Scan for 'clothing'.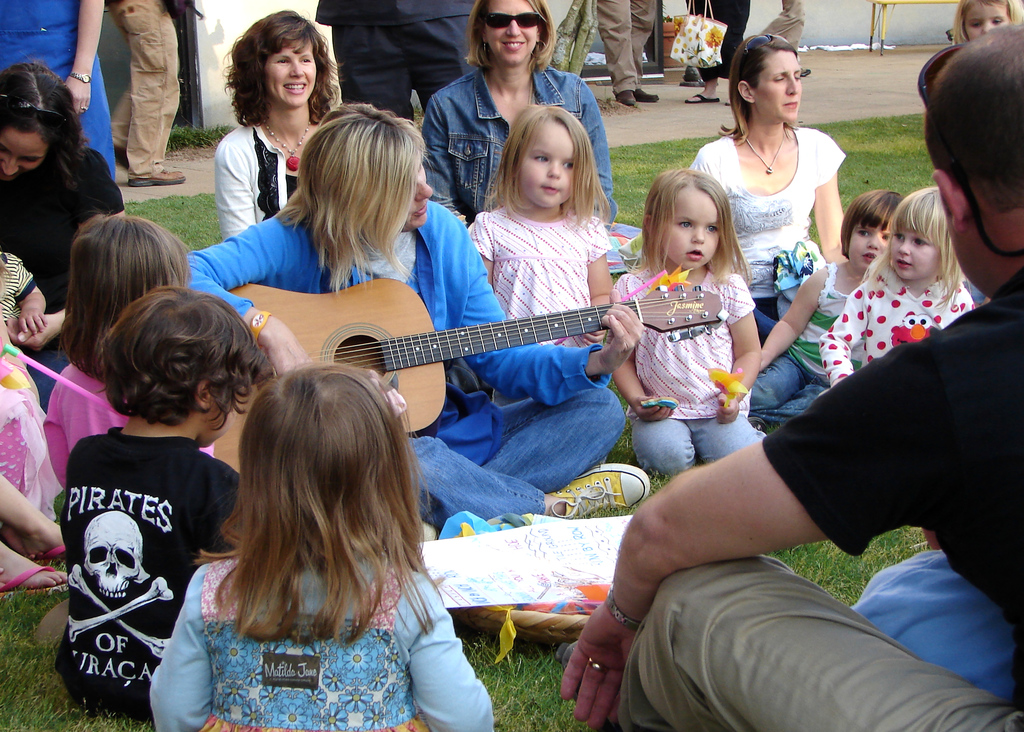
Scan result: [315,0,480,117].
